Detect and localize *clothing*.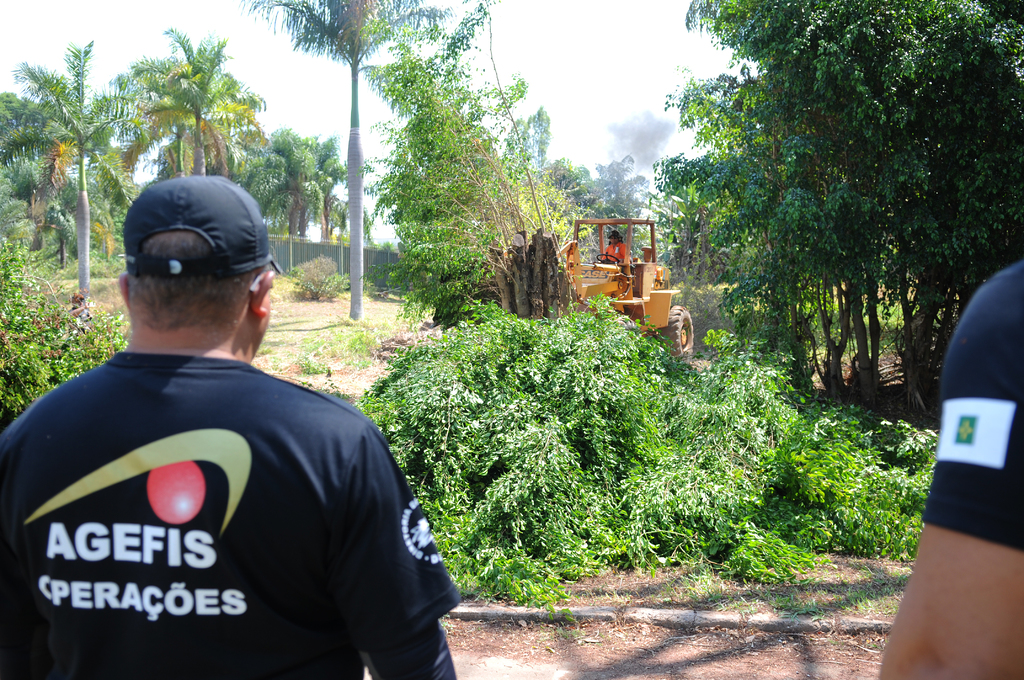
Localized at rect(601, 238, 628, 264).
